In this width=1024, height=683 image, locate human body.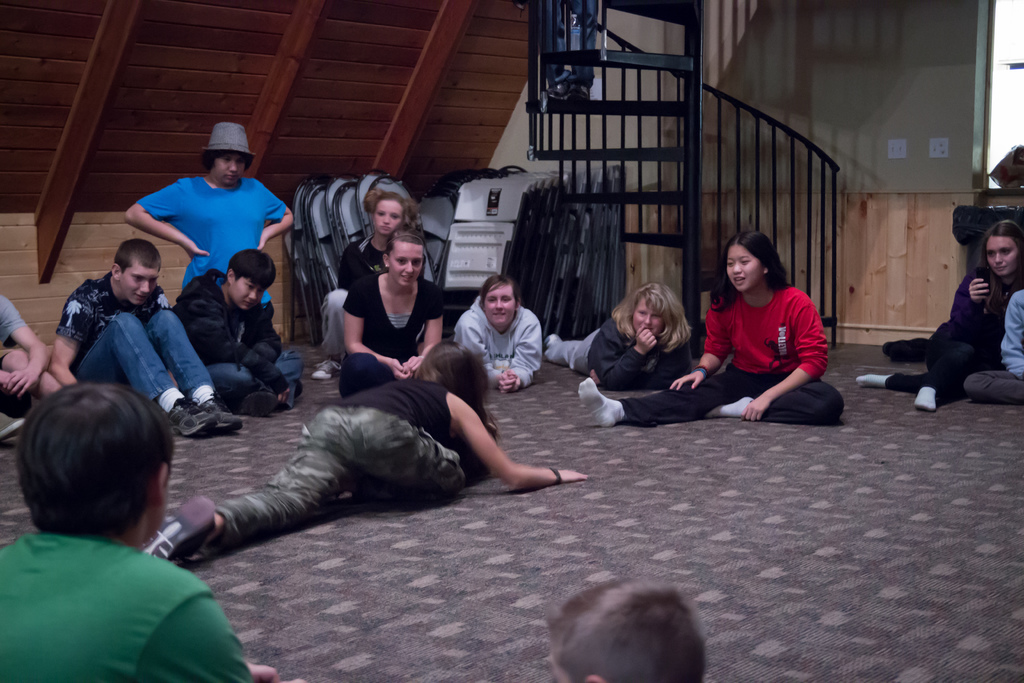
Bounding box: (x1=333, y1=238, x2=449, y2=394).
